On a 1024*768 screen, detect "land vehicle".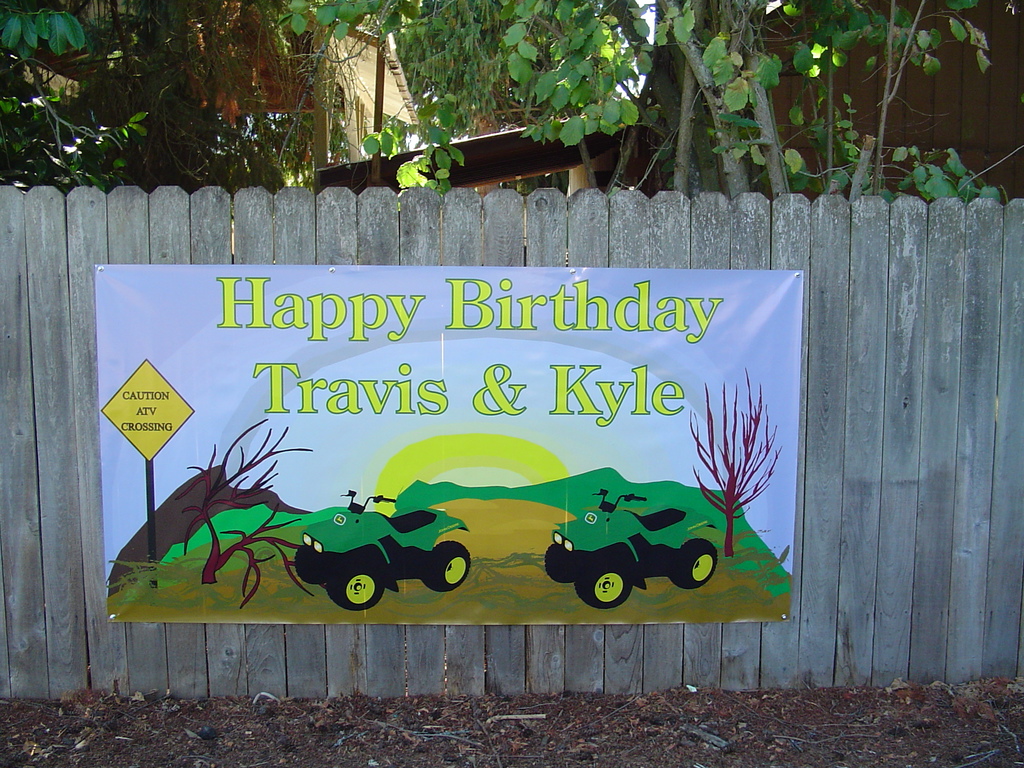
pyautogui.locateOnScreen(296, 488, 472, 608).
